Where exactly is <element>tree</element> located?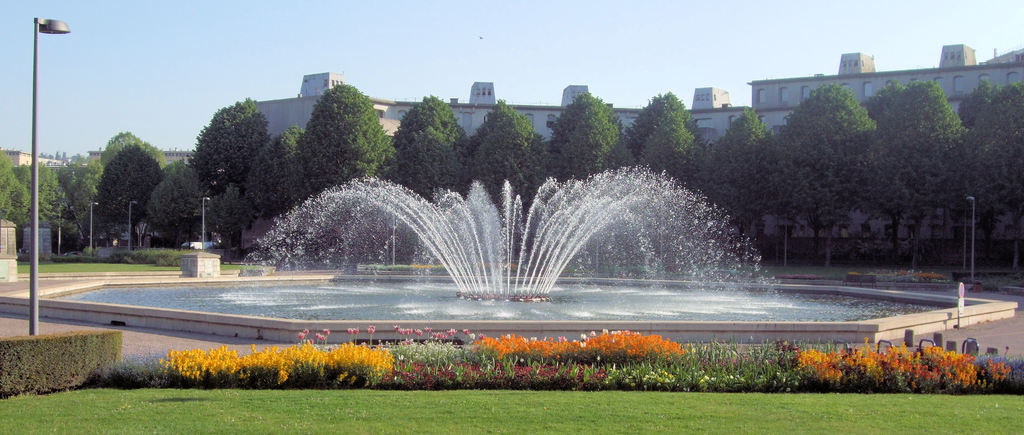
Its bounding box is <bbox>147, 149, 230, 238</bbox>.
